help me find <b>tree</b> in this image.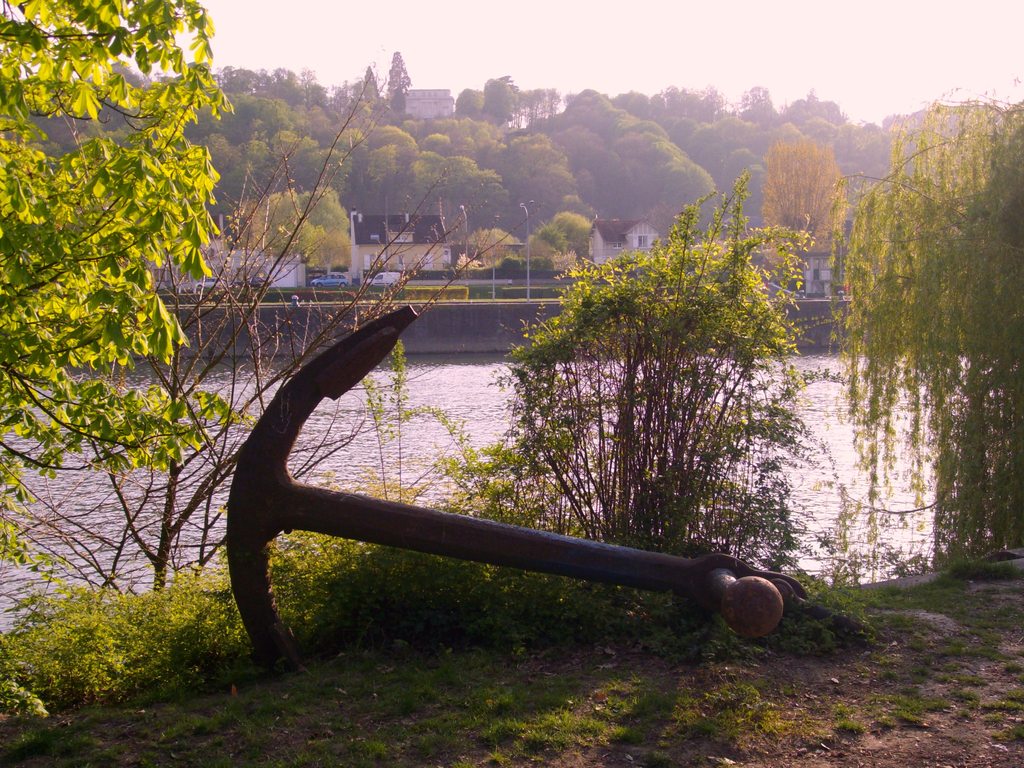
Found it: (473,166,844,547).
